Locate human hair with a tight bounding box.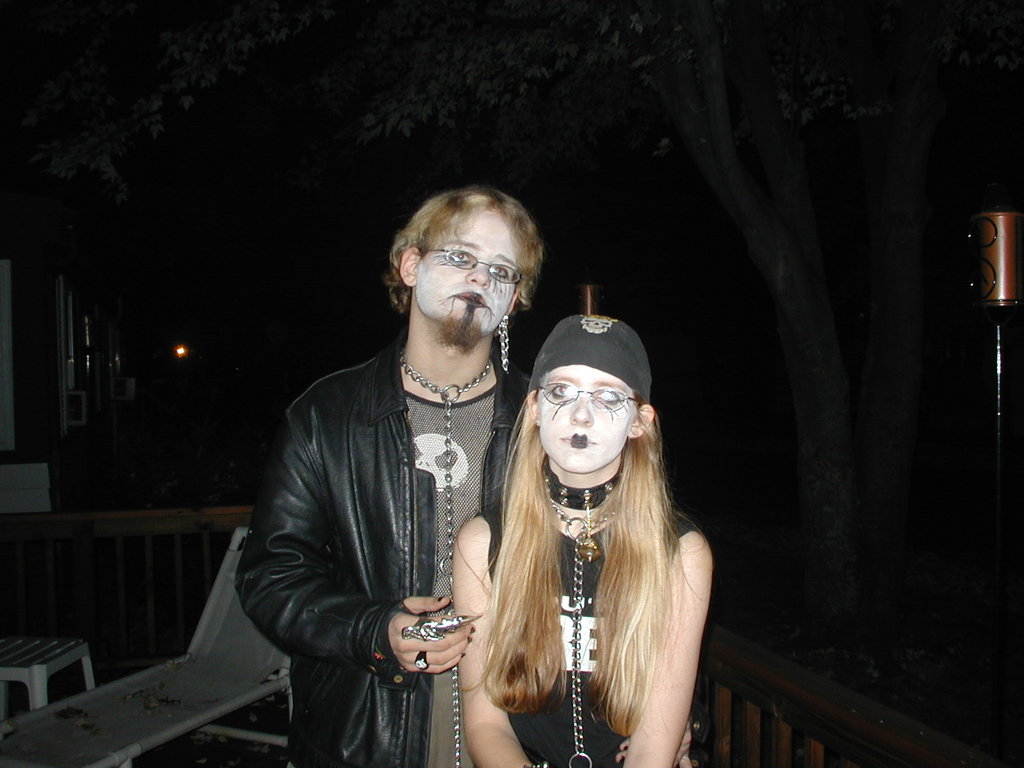
387, 175, 541, 340.
